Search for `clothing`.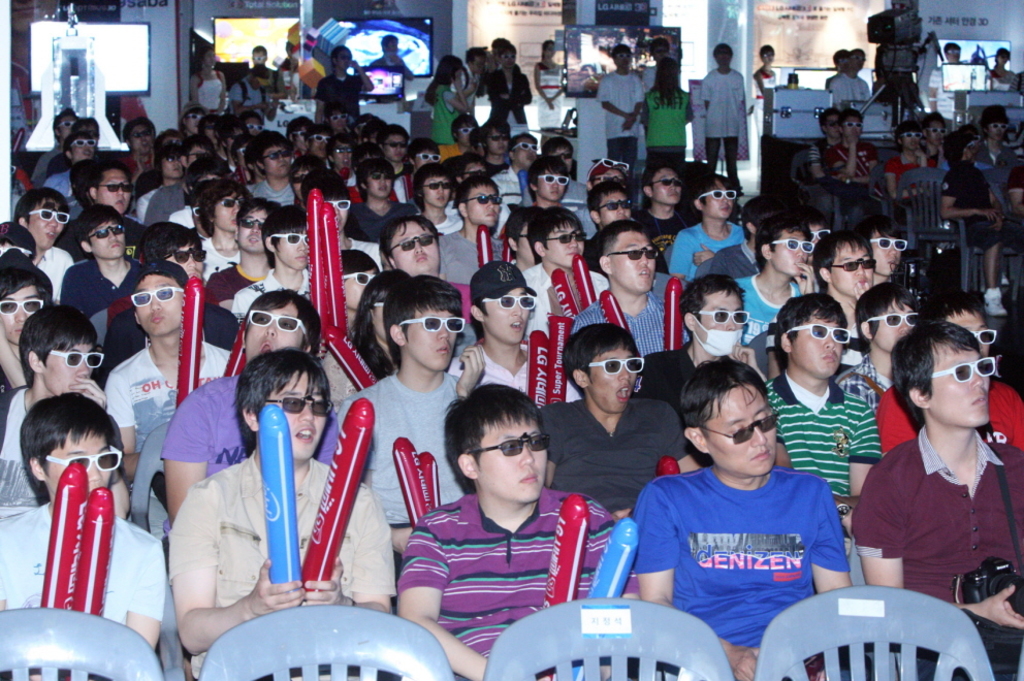
Found at 823:64:869:109.
